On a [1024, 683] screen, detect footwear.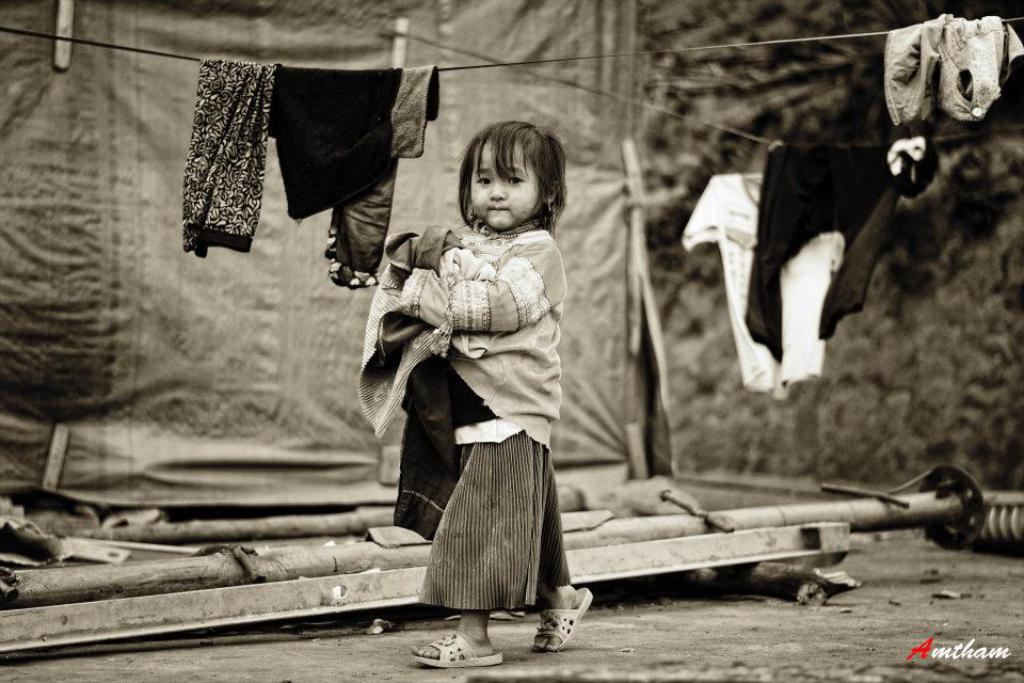
[left=529, top=587, right=592, bottom=665].
